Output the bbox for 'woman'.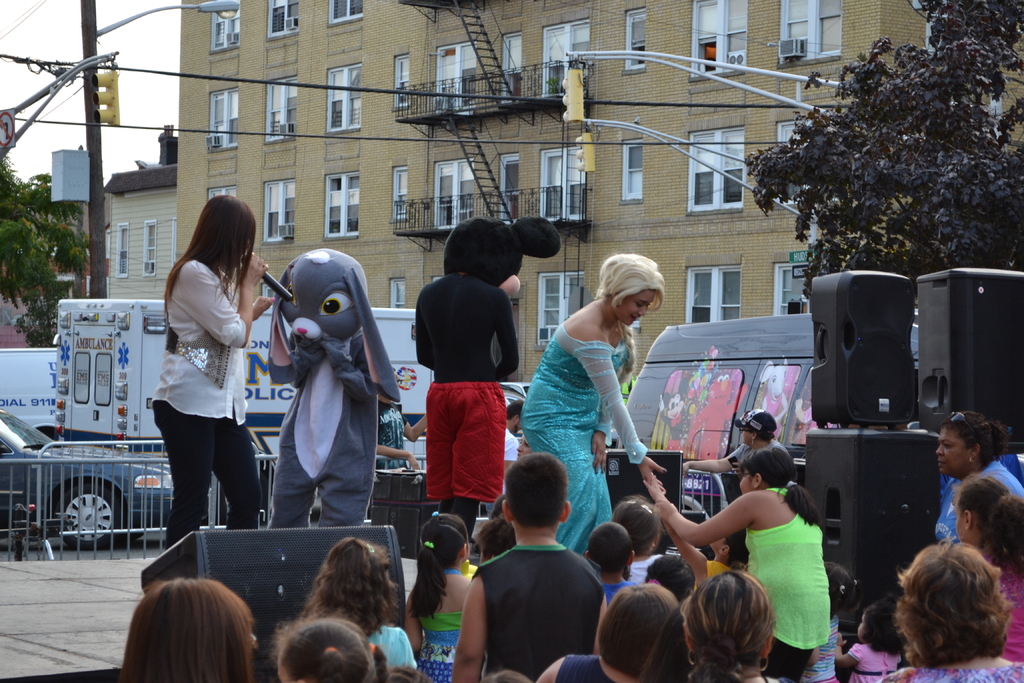
bbox=(683, 574, 776, 682).
